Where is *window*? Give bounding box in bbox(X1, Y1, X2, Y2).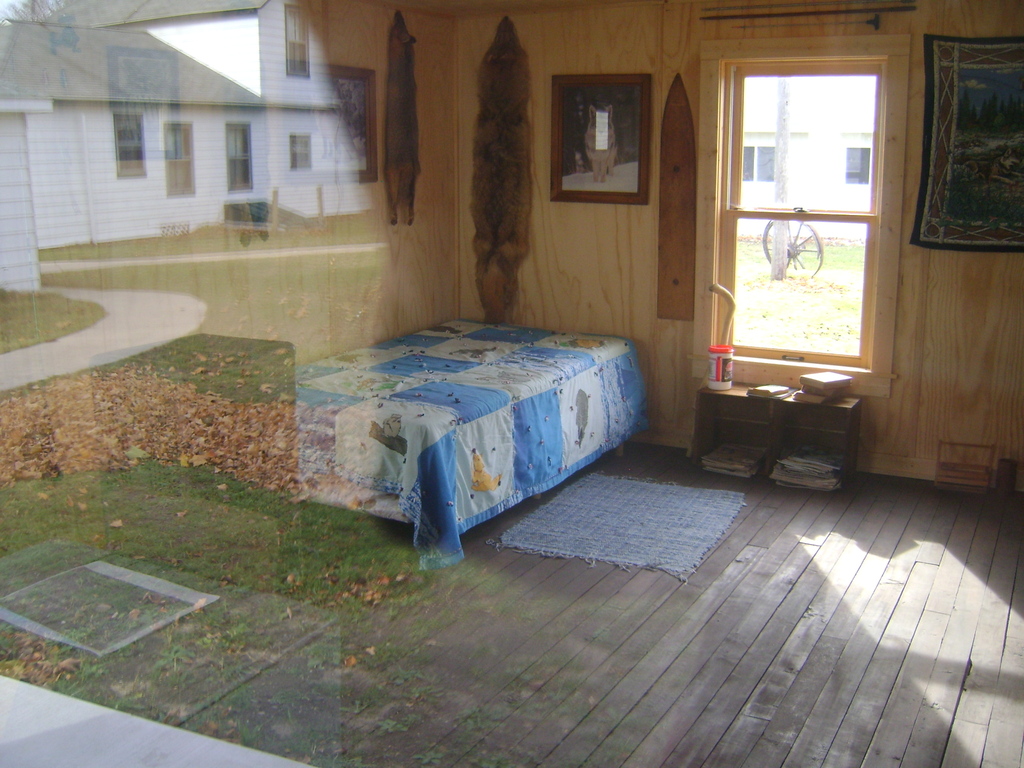
bbox(114, 111, 146, 173).
